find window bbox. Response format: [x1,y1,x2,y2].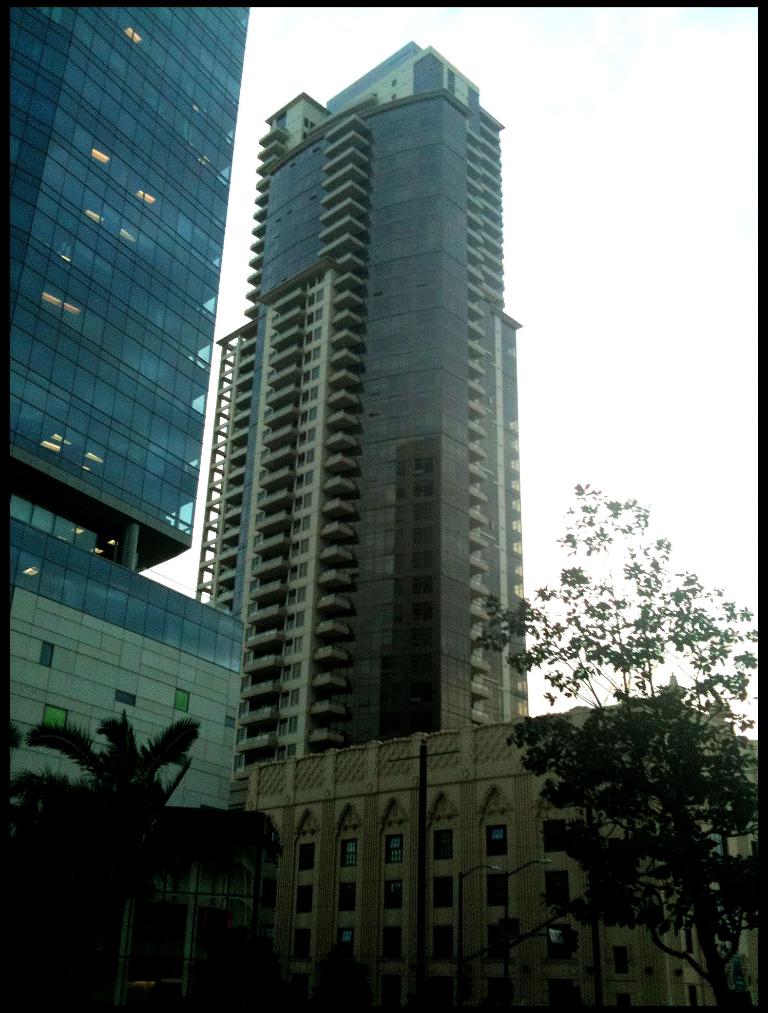
[390,929,404,962].
